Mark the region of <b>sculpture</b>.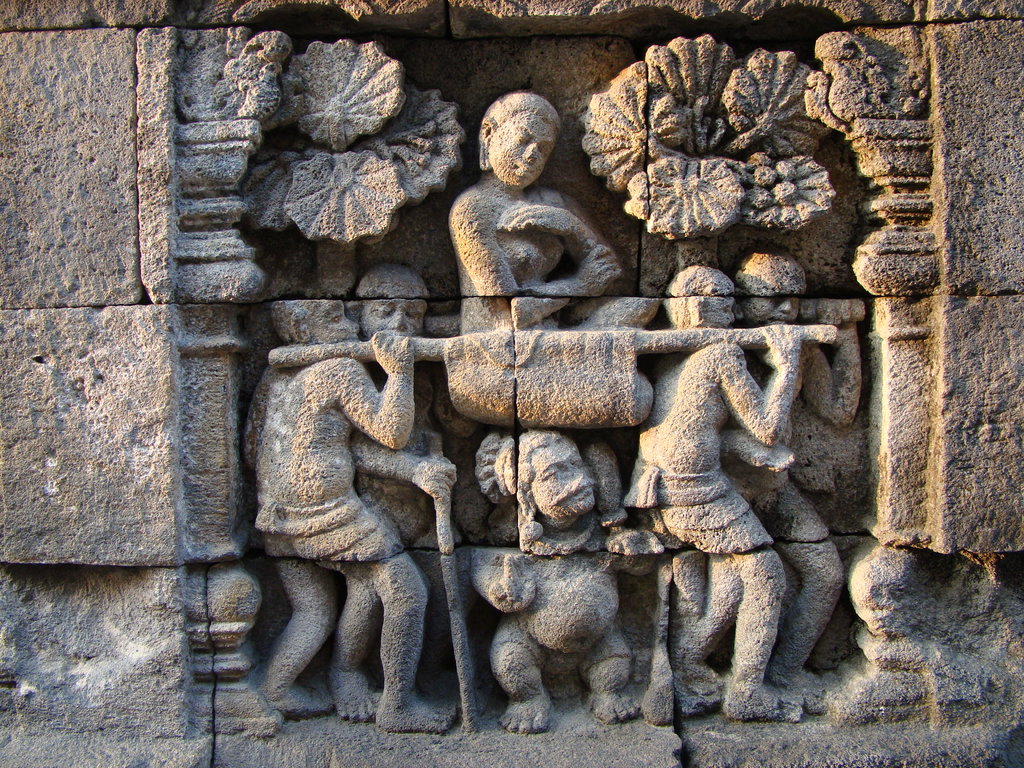
Region: box(444, 88, 654, 428).
